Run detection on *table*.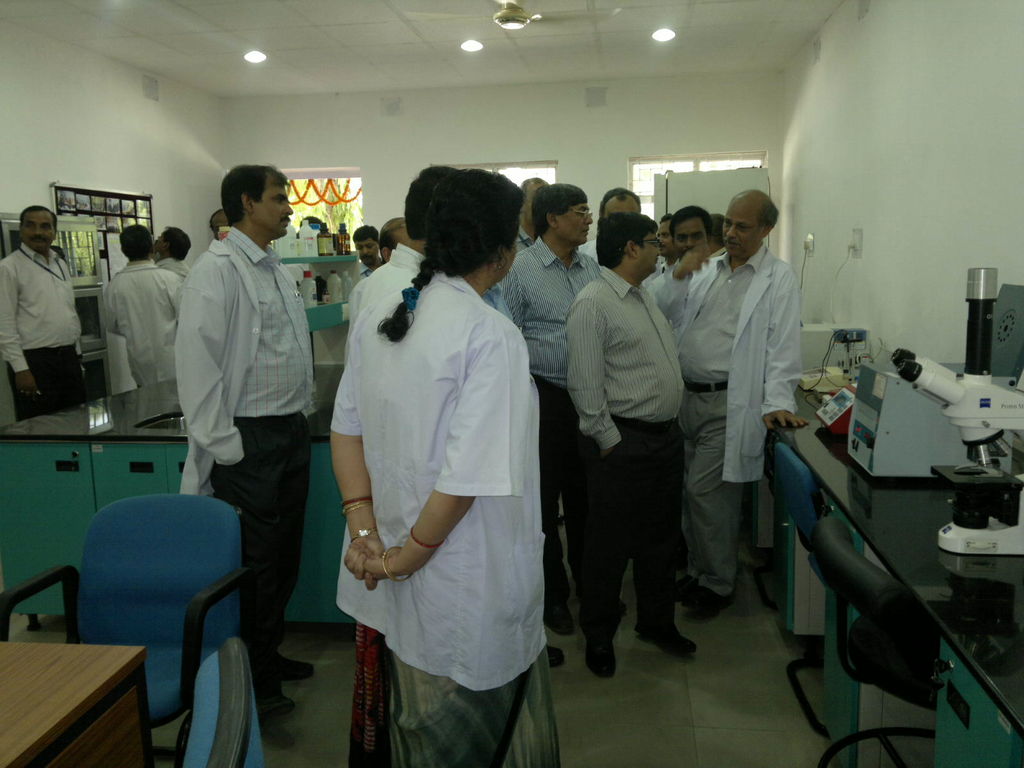
Result: detection(772, 413, 1023, 758).
